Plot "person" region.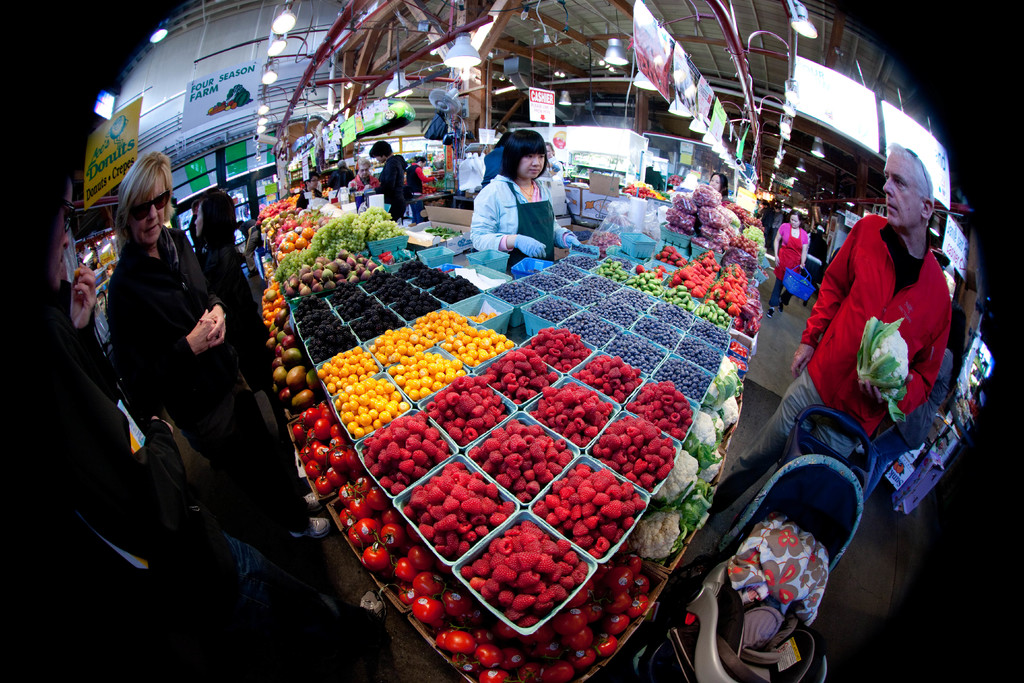
Plotted at pyautogui.locateOnScreen(349, 163, 378, 190).
